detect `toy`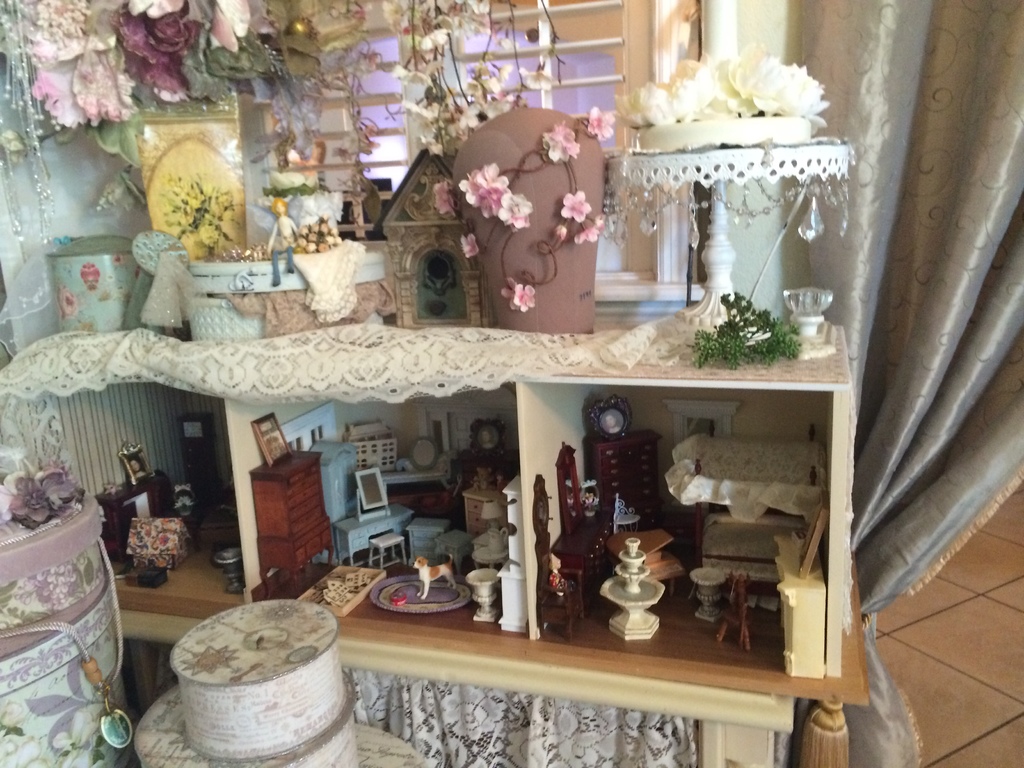
detection(712, 571, 758, 649)
